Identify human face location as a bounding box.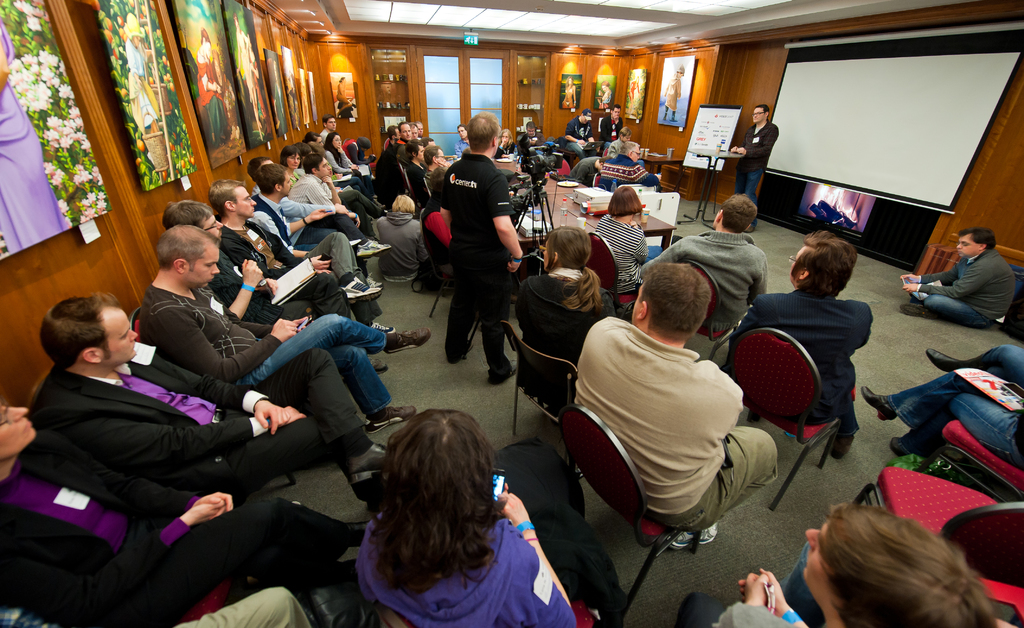
Rect(326, 118, 337, 133).
